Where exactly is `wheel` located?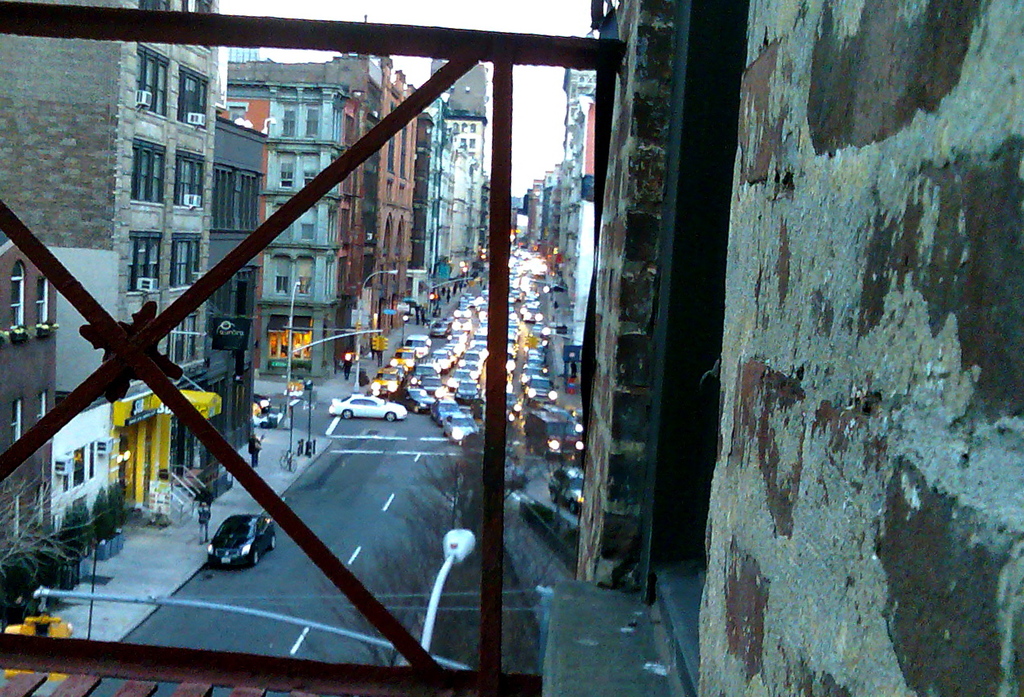
Its bounding box is <region>288, 461, 295, 472</region>.
